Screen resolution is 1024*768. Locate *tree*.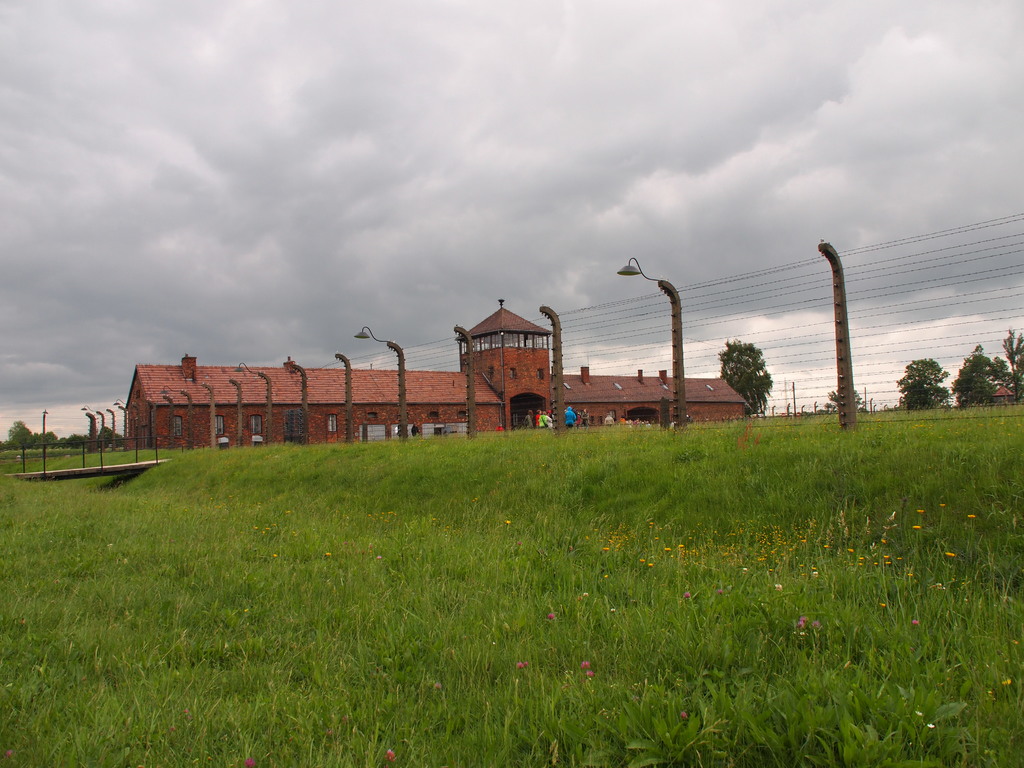
(x1=892, y1=356, x2=947, y2=413).
